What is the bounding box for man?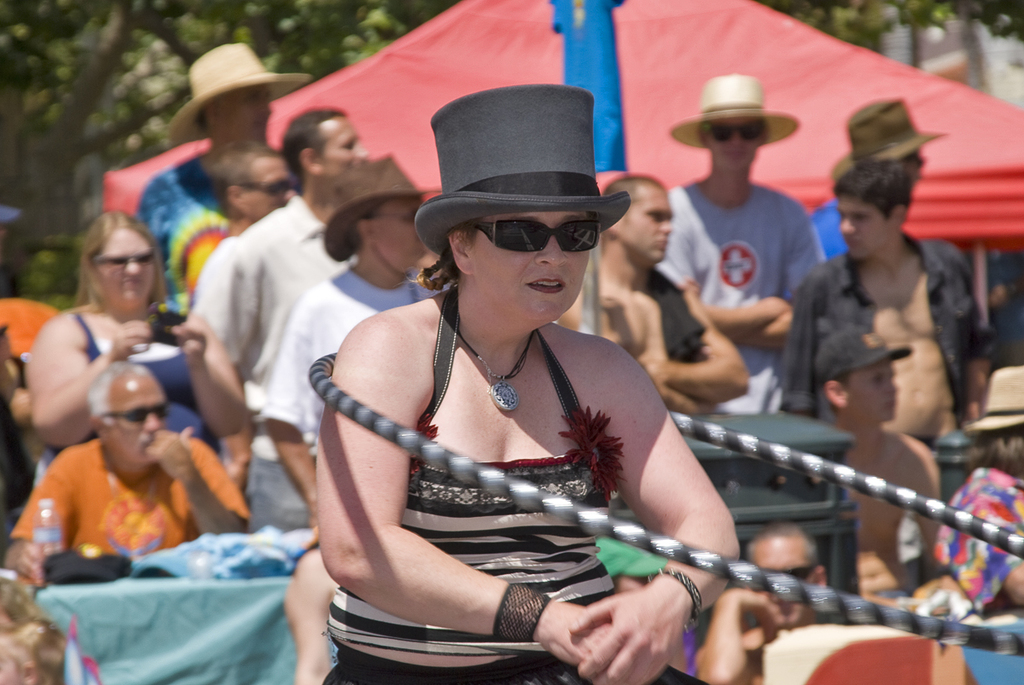
[x1=136, y1=38, x2=309, y2=344].
